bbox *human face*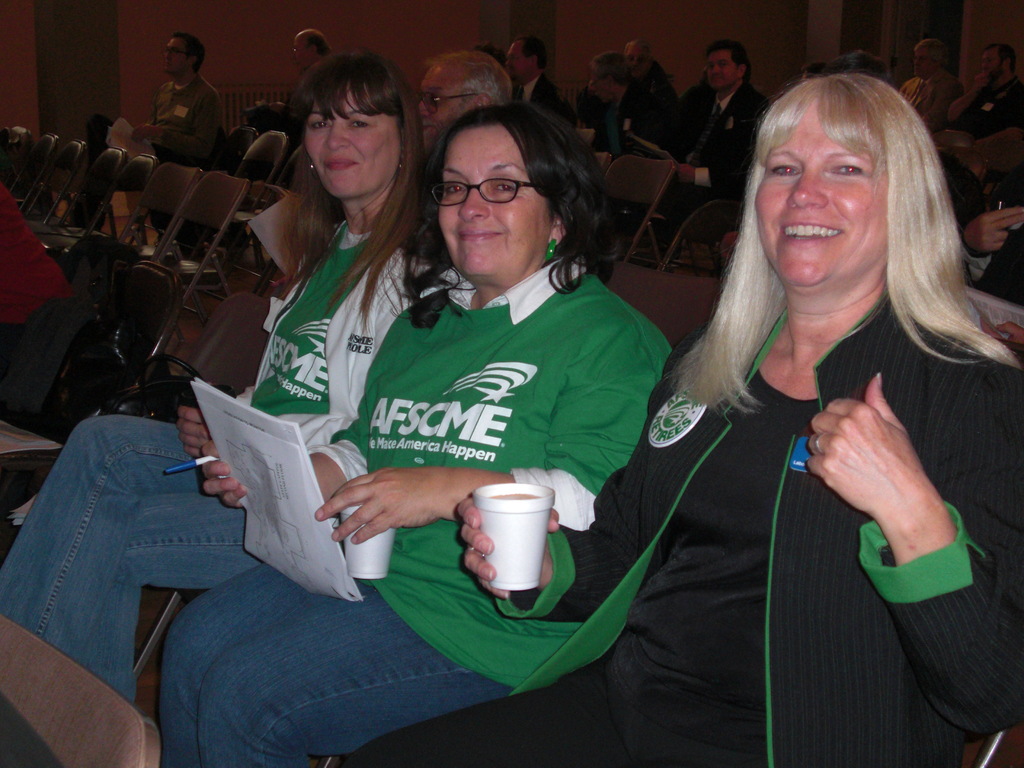
l=756, t=107, r=887, b=285
